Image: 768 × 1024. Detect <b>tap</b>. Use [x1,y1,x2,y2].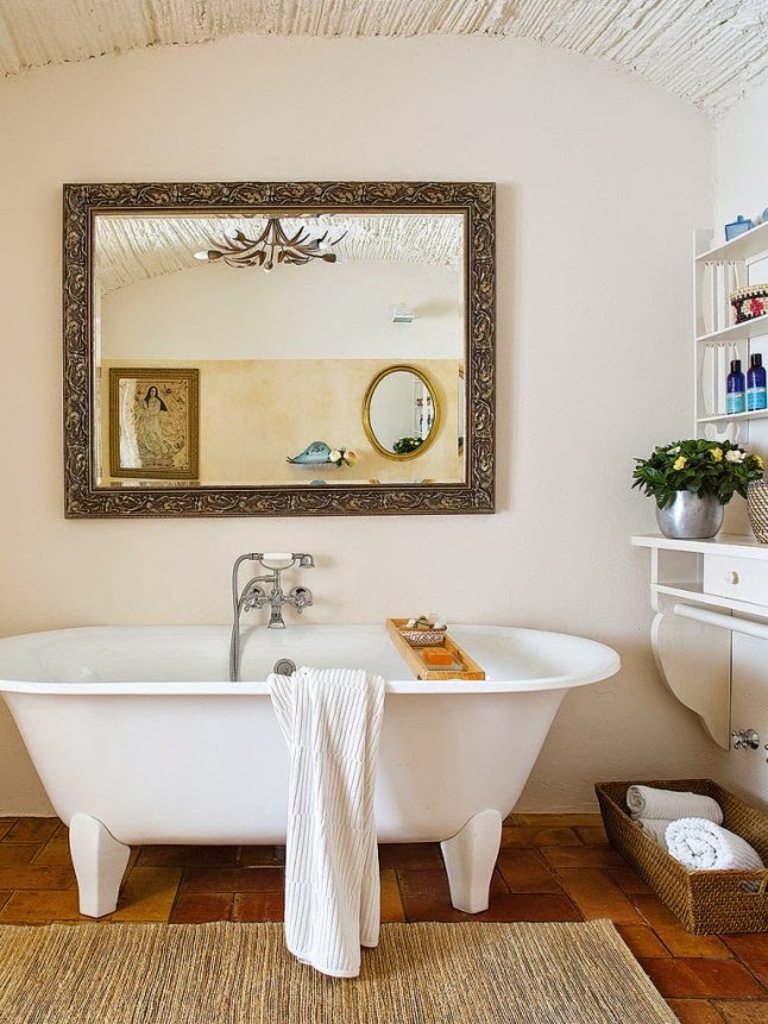
[225,547,321,635].
